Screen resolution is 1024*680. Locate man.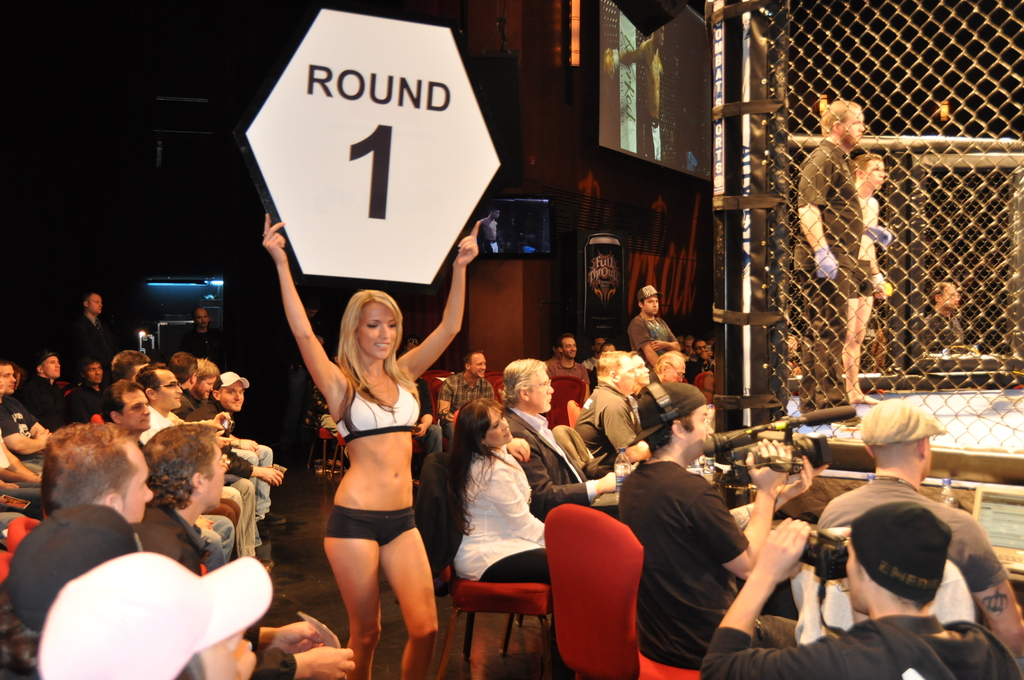
locate(914, 281, 976, 398).
